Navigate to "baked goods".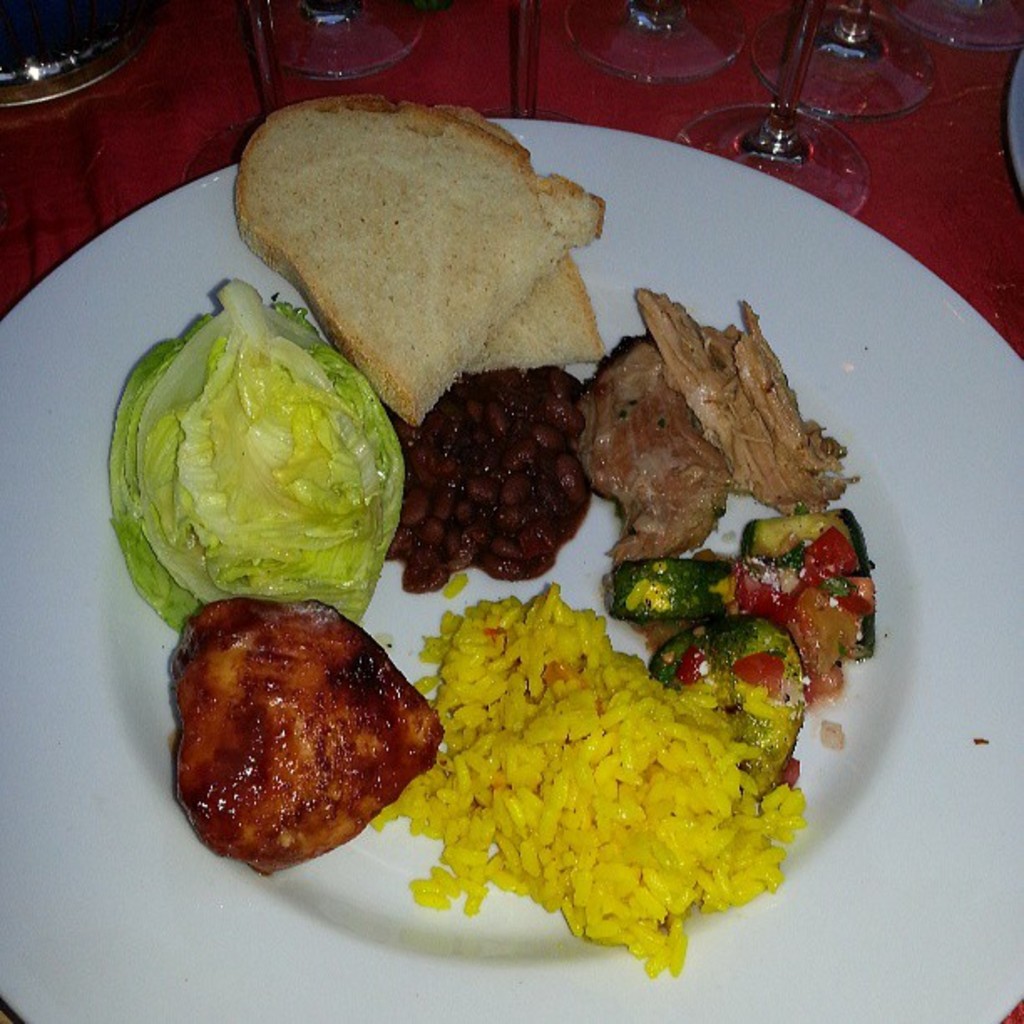
Navigation target: {"x1": 172, "y1": 592, "x2": 442, "y2": 882}.
